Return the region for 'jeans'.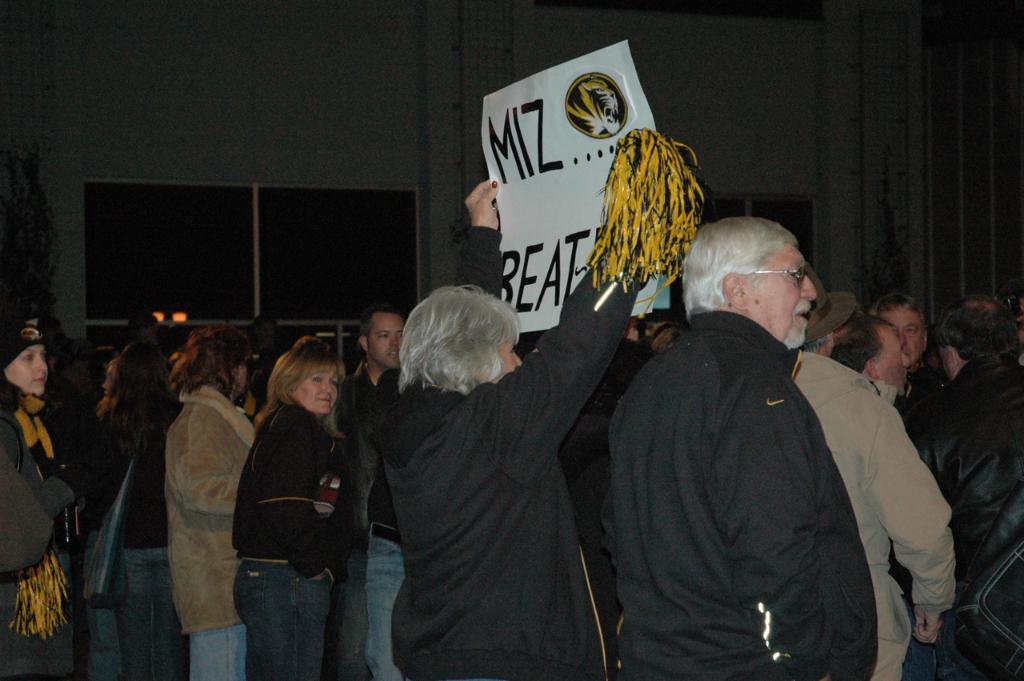
crop(0, 559, 77, 676).
